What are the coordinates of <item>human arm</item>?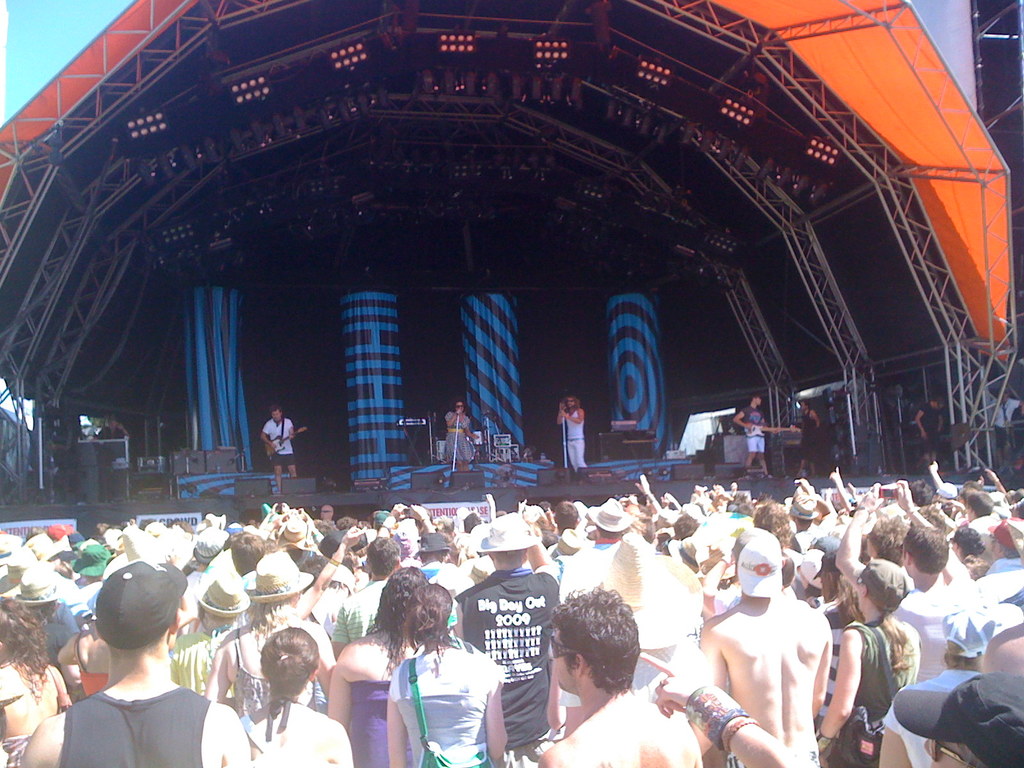
[x1=814, y1=627, x2=865, y2=758].
